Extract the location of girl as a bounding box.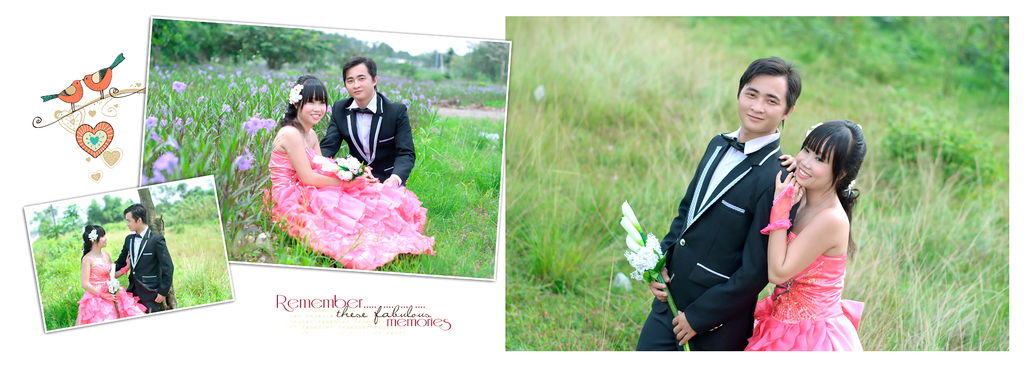
<box>74,228,145,326</box>.
